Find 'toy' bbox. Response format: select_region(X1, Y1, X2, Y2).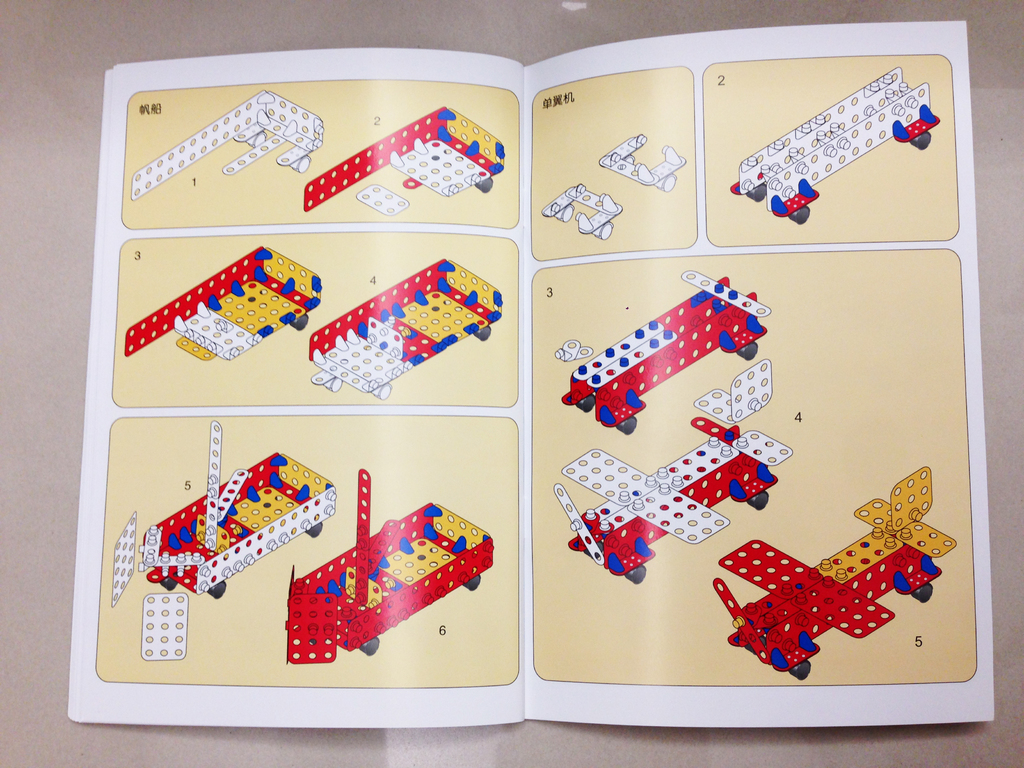
select_region(140, 590, 189, 660).
